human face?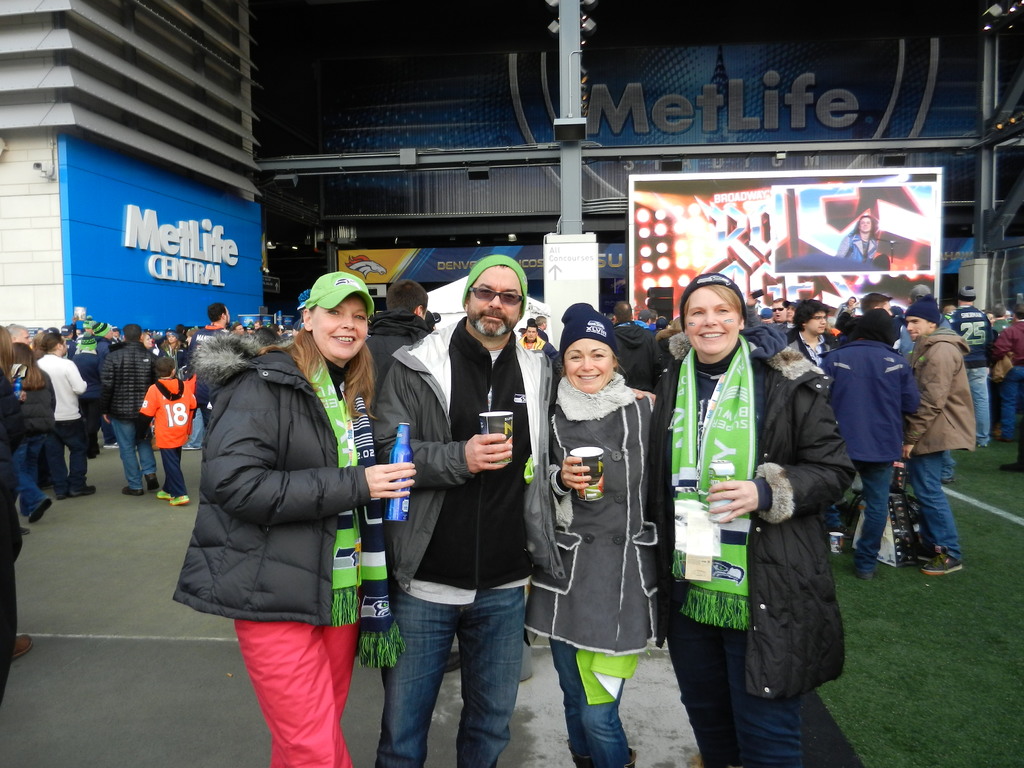
470,268,521,339
